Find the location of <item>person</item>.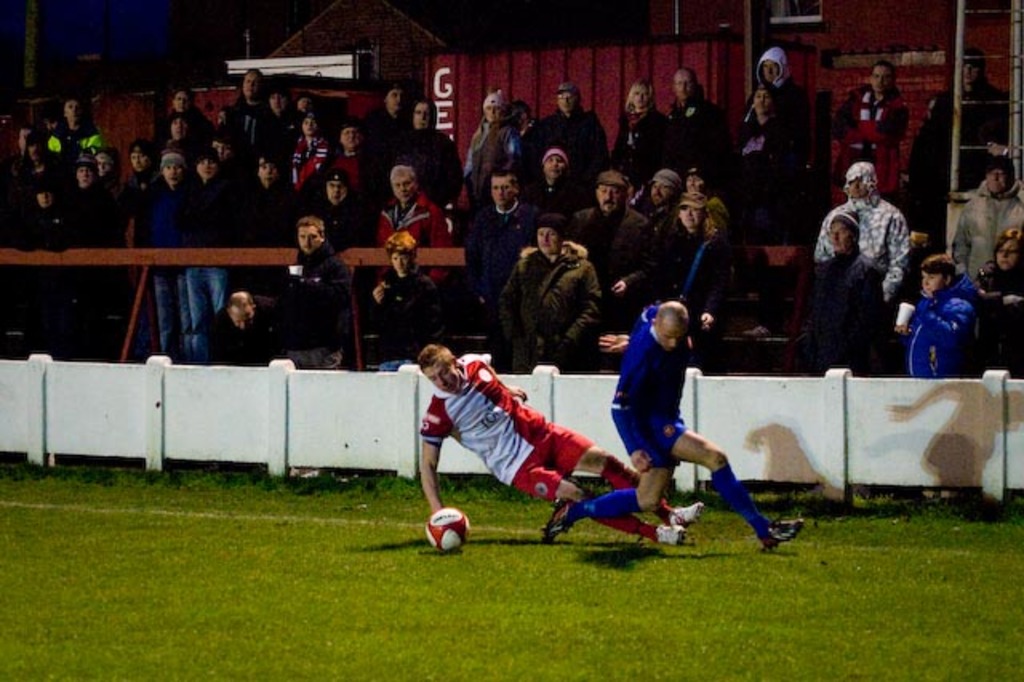
Location: detection(891, 256, 979, 498).
